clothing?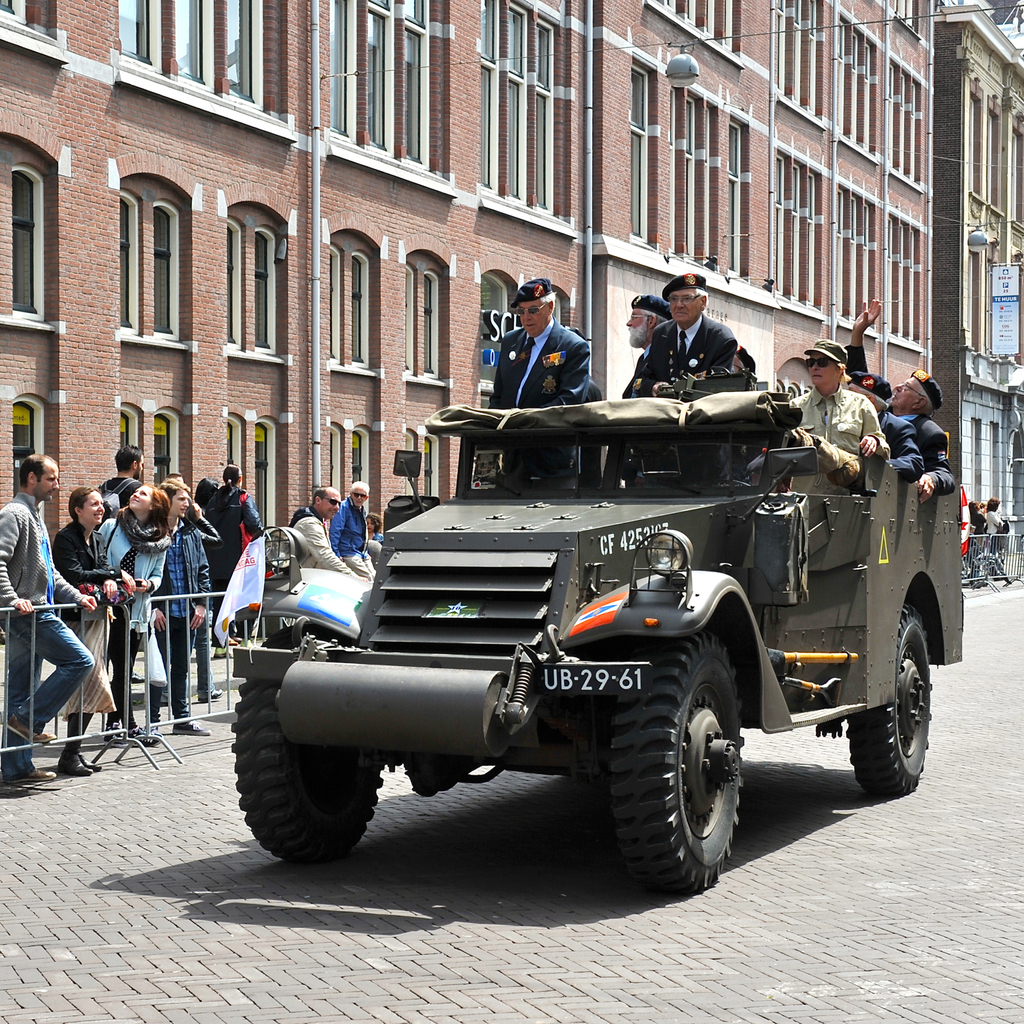
bbox=(789, 384, 890, 489)
